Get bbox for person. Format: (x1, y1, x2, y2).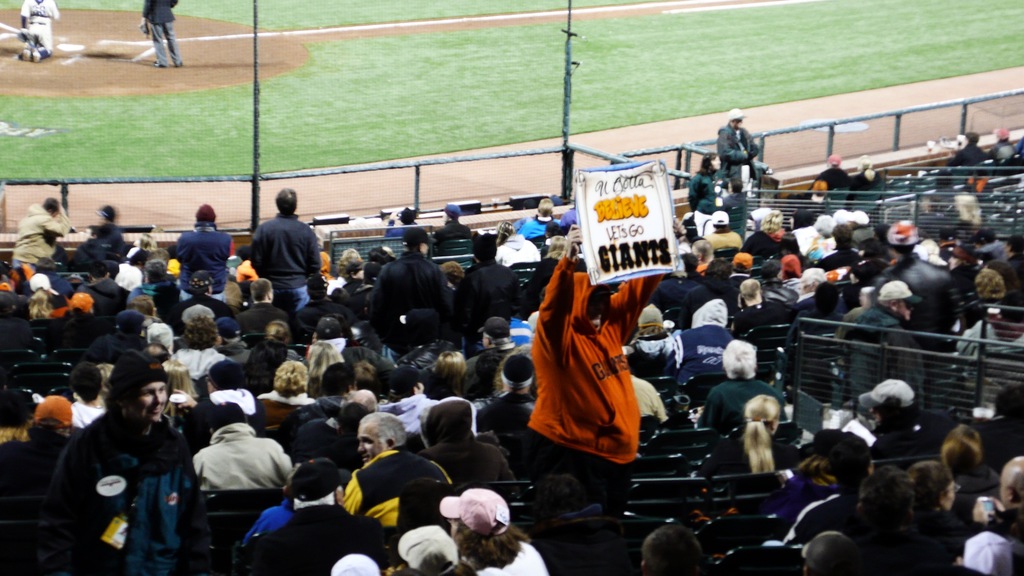
(806, 534, 861, 575).
